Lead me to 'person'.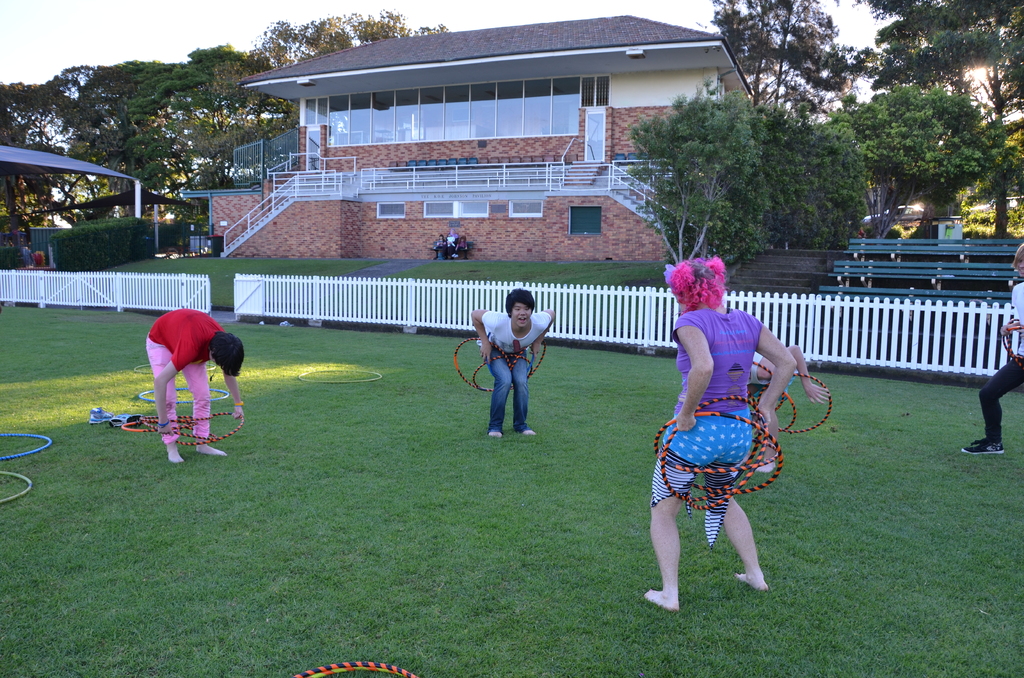
Lead to pyautogui.locateOnScreen(961, 238, 1023, 458).
